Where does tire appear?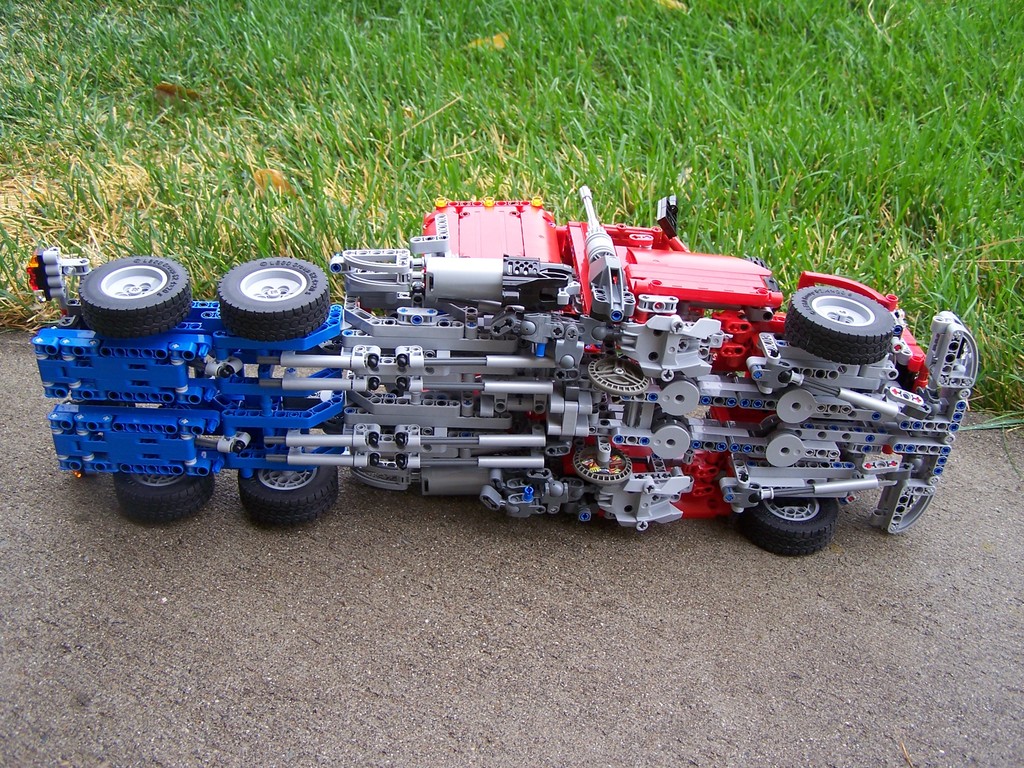
Appears at x1=216, y1=257, x2=330, y2=337.
